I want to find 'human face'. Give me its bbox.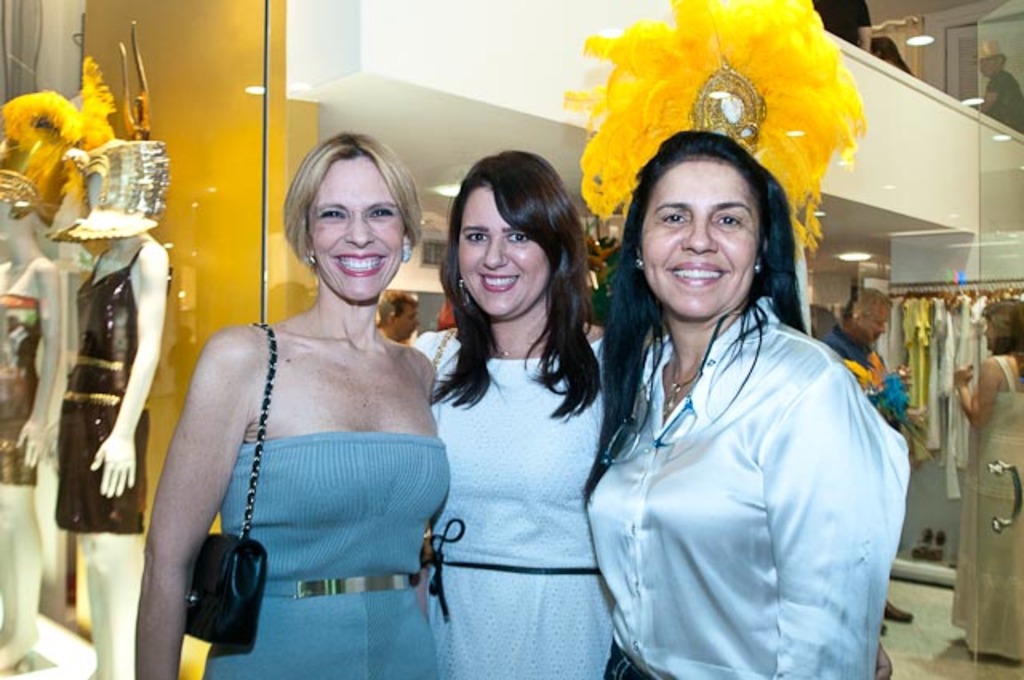
box=[862, 309, 890, 350].
